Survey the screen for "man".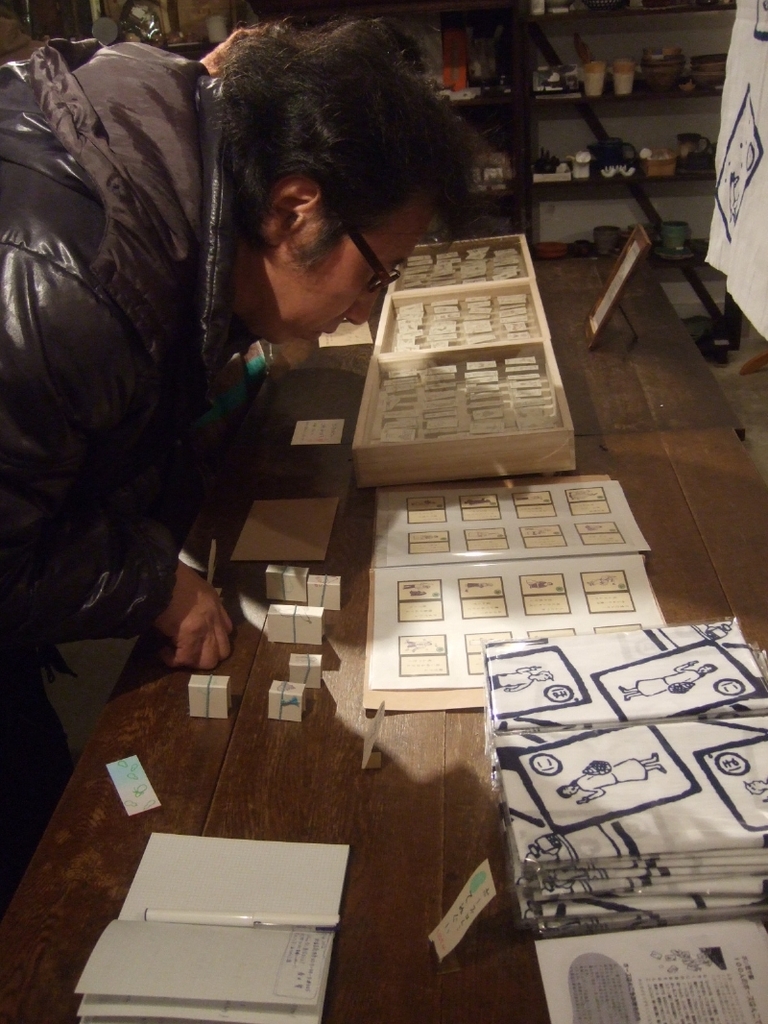
Survey found: [0, 0, 484, 817].
